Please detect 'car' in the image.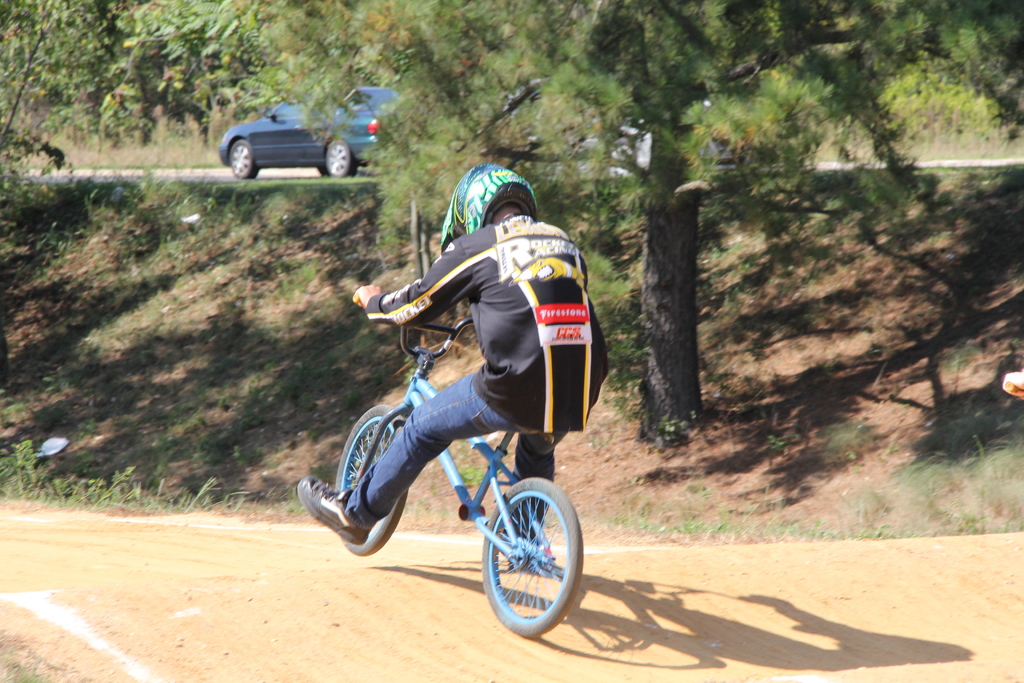
221/84/404/175.
